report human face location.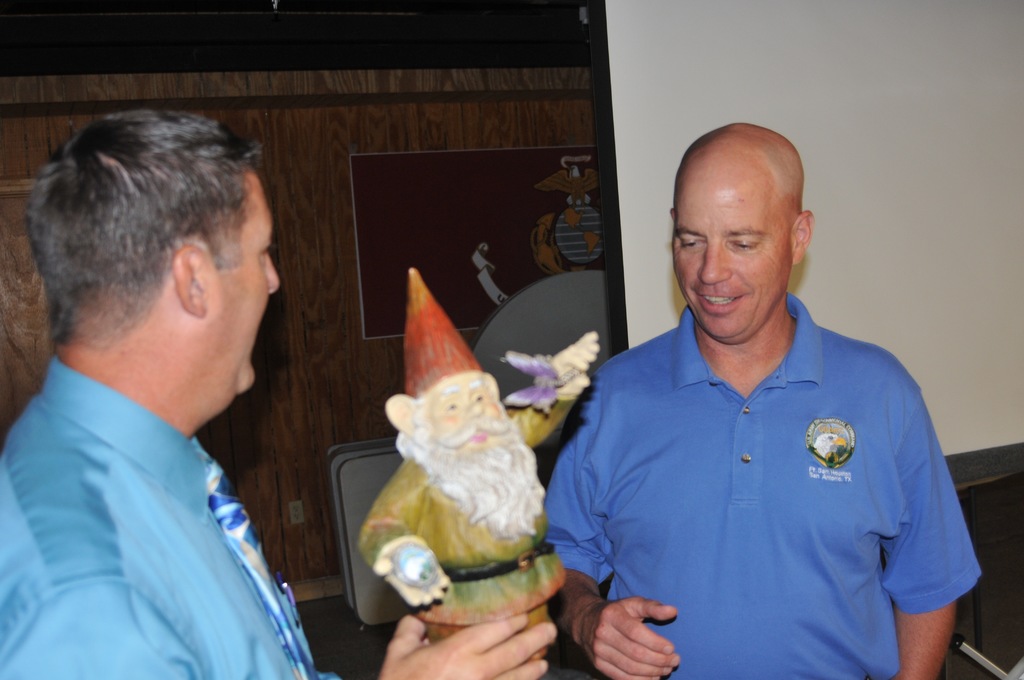
Report: detection(666, 159, 785, 342).
